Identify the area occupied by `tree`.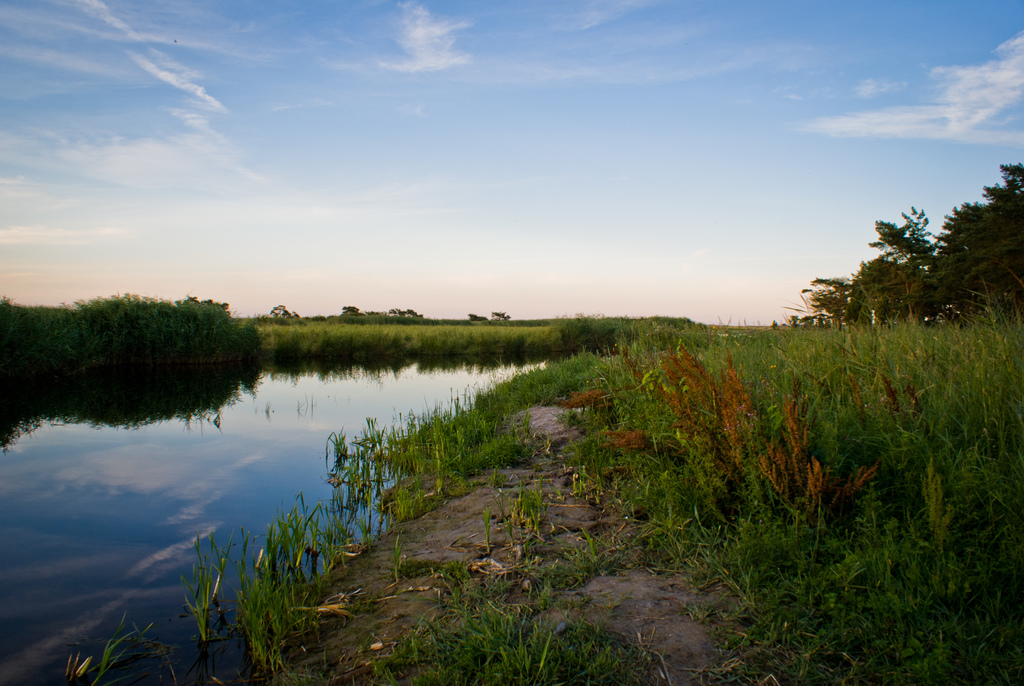
Area: box(535, 320, 1023, 685).
